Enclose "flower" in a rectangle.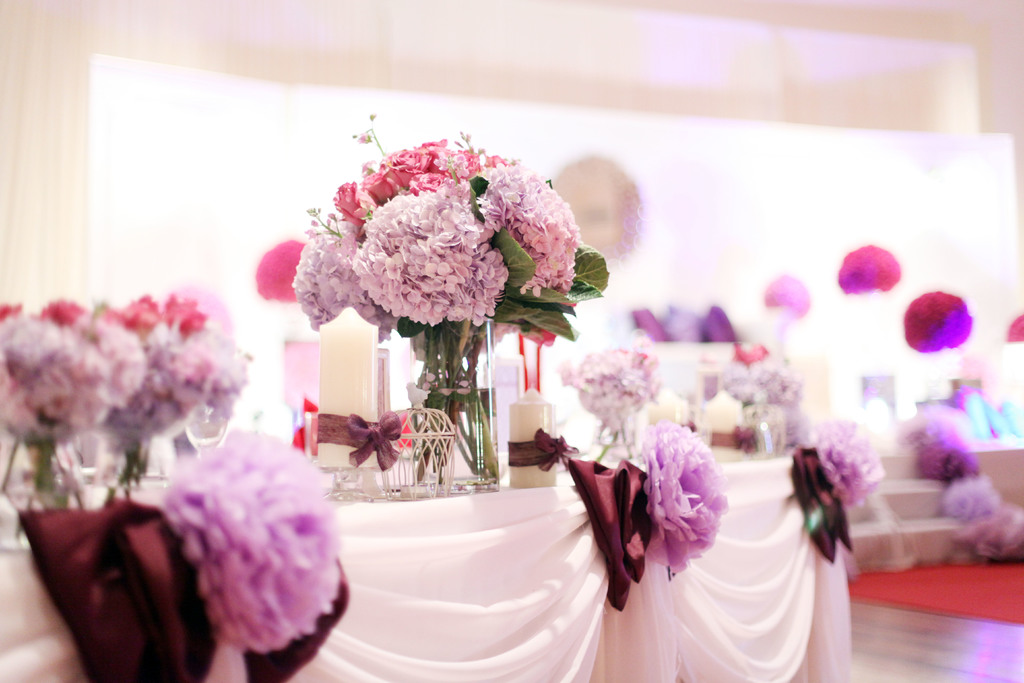
crop(782, 444, 847, 557).
